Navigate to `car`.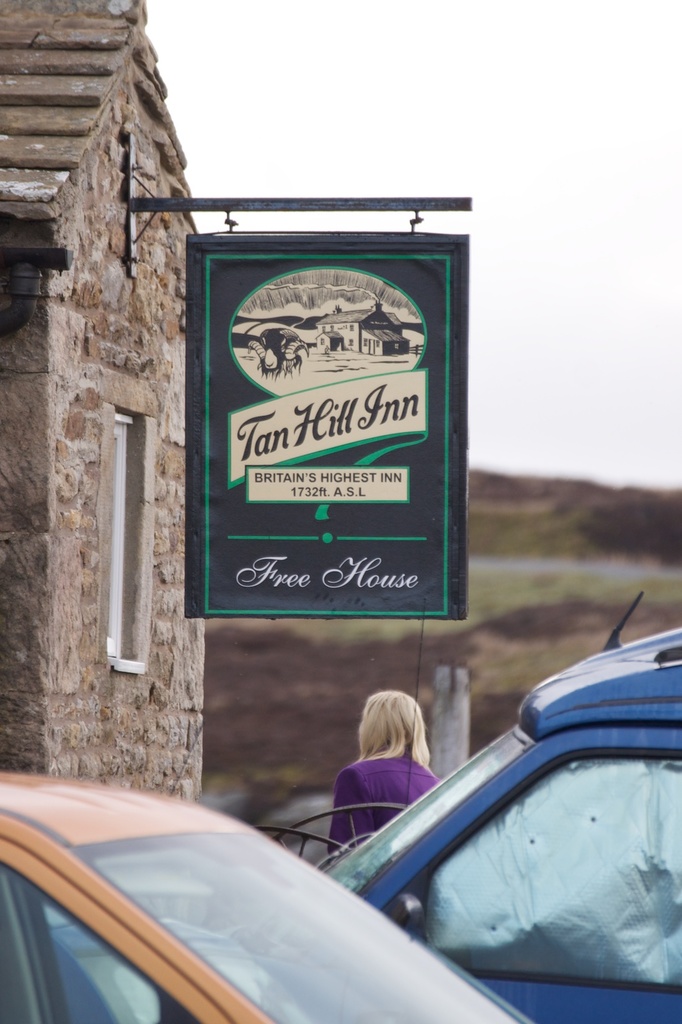
Navigation target: region(0, 765, 541, 1023).
